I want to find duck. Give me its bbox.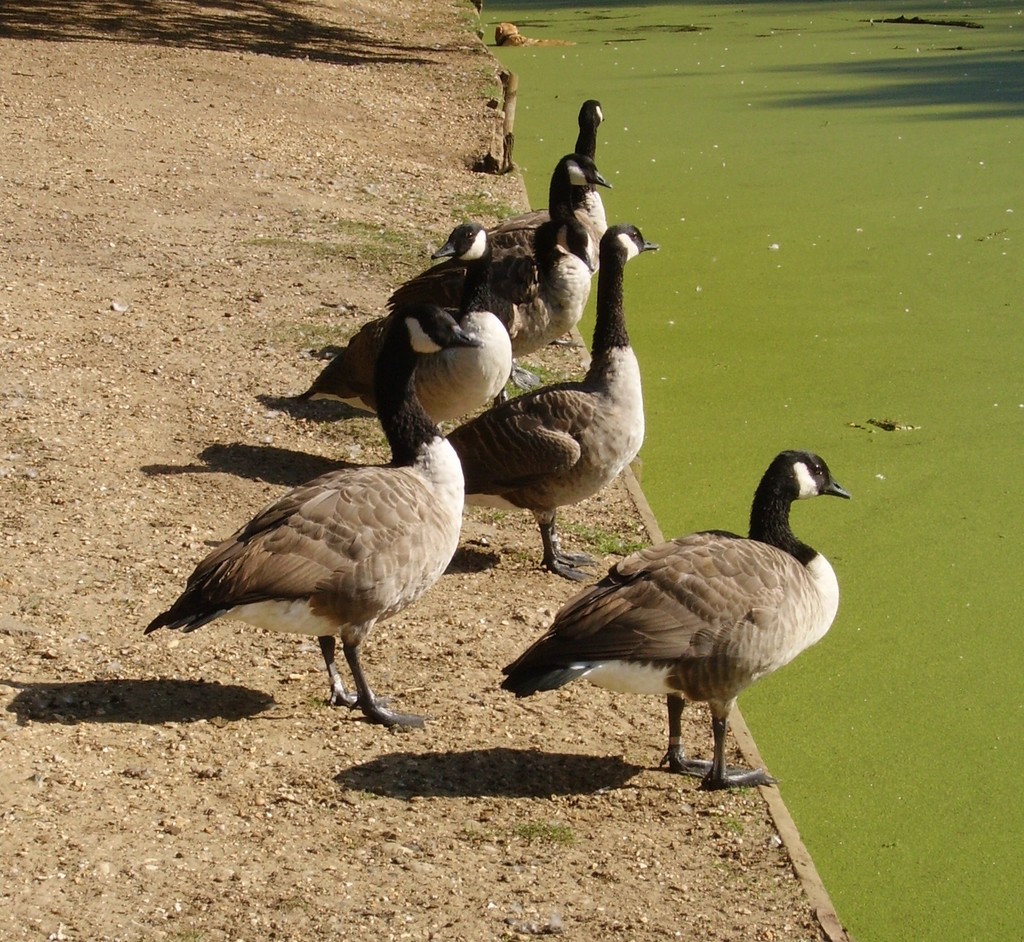
crop(488, 428, 876, 788).
